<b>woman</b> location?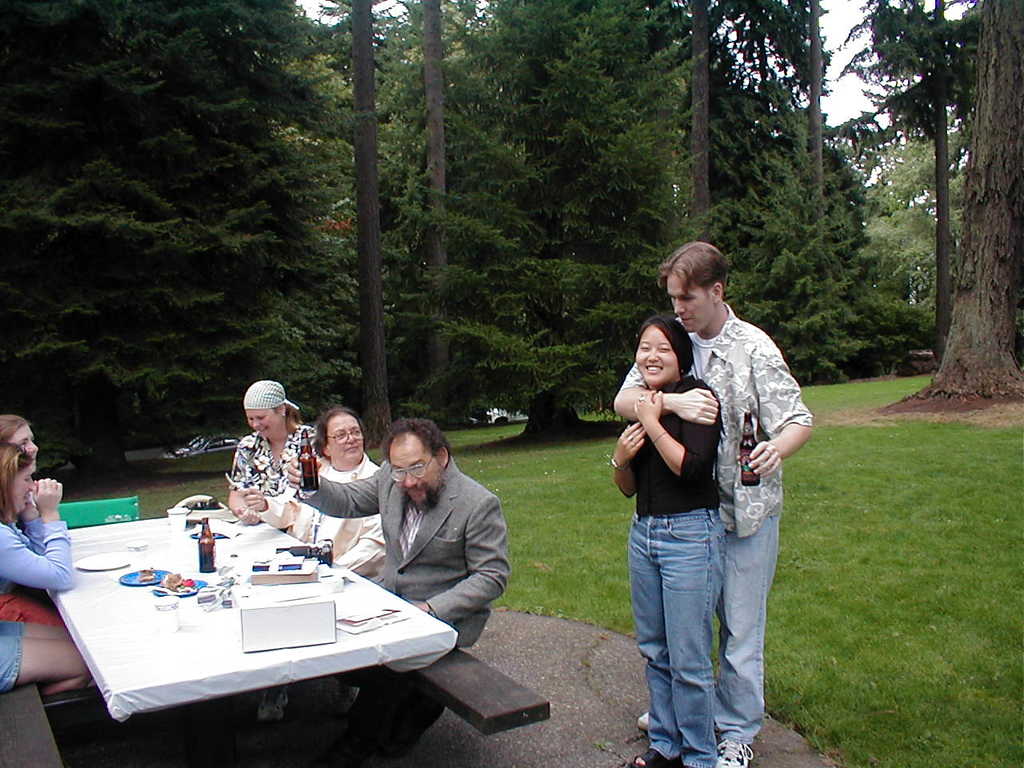
(607,314,747,690)
